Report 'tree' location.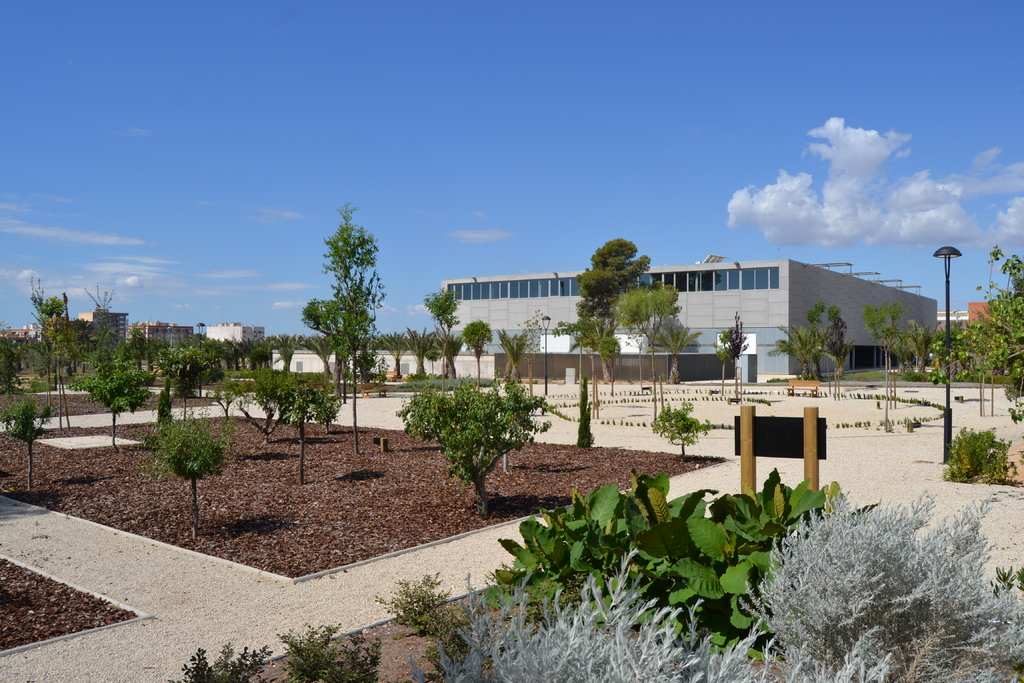
Report: box=[151, 347, 225, 420].
